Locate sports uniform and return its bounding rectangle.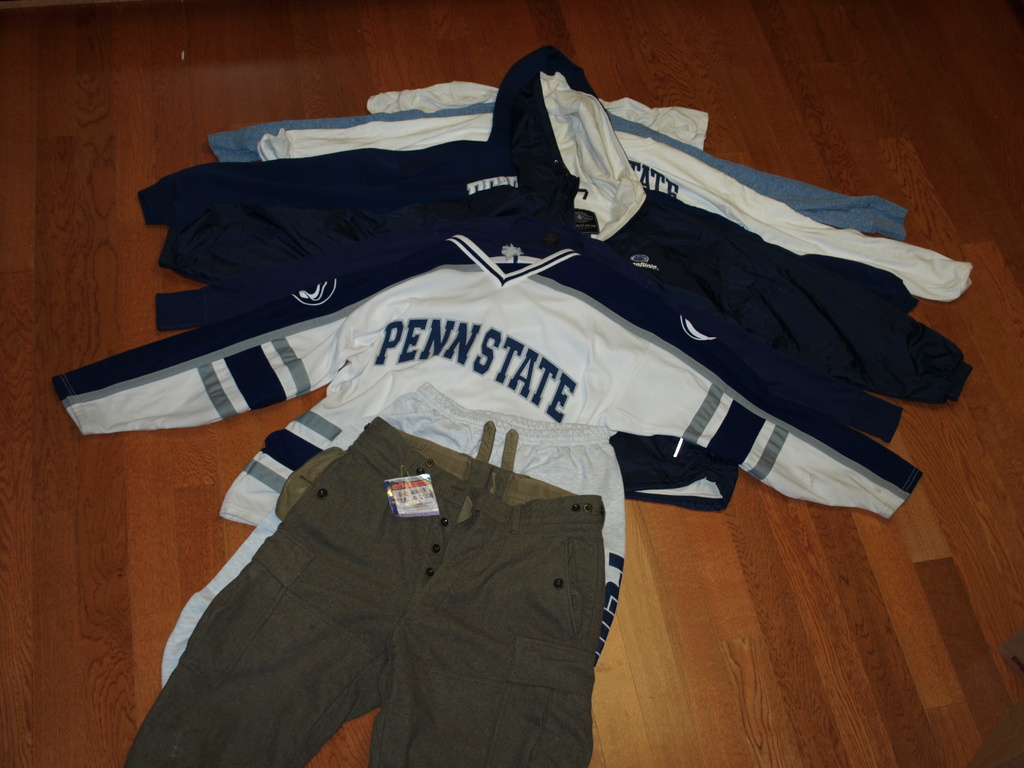
<box>152,31,932,482</box>.
